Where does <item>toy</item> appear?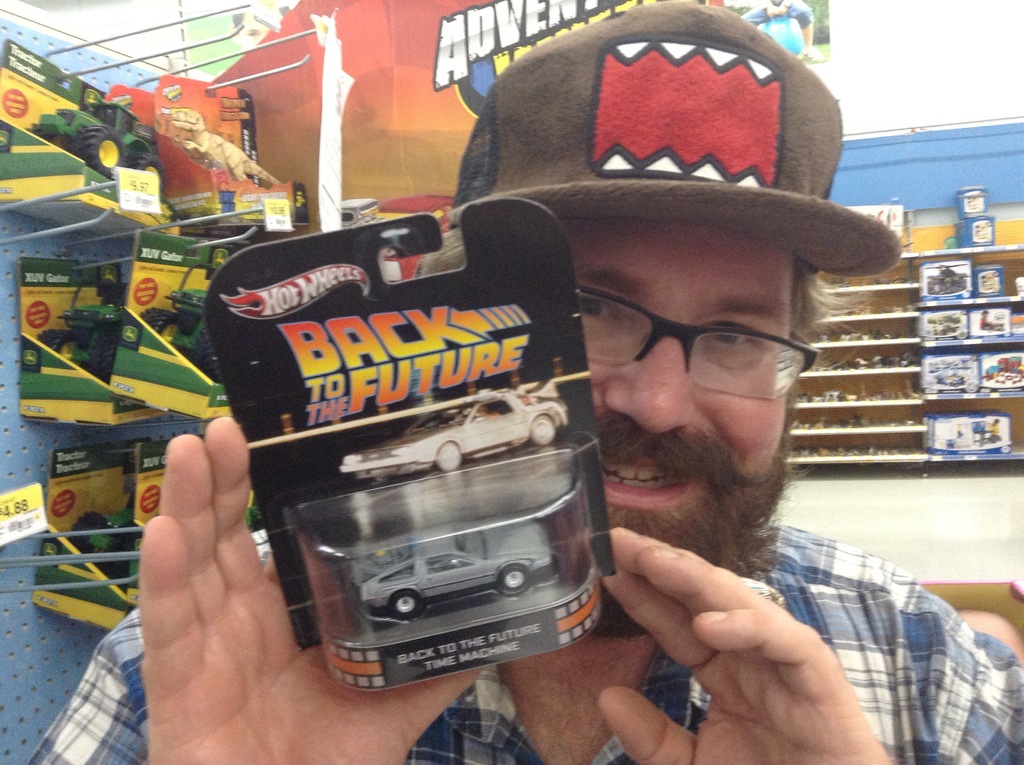
Appears at bbox=(961, 310, 1014, 343).
